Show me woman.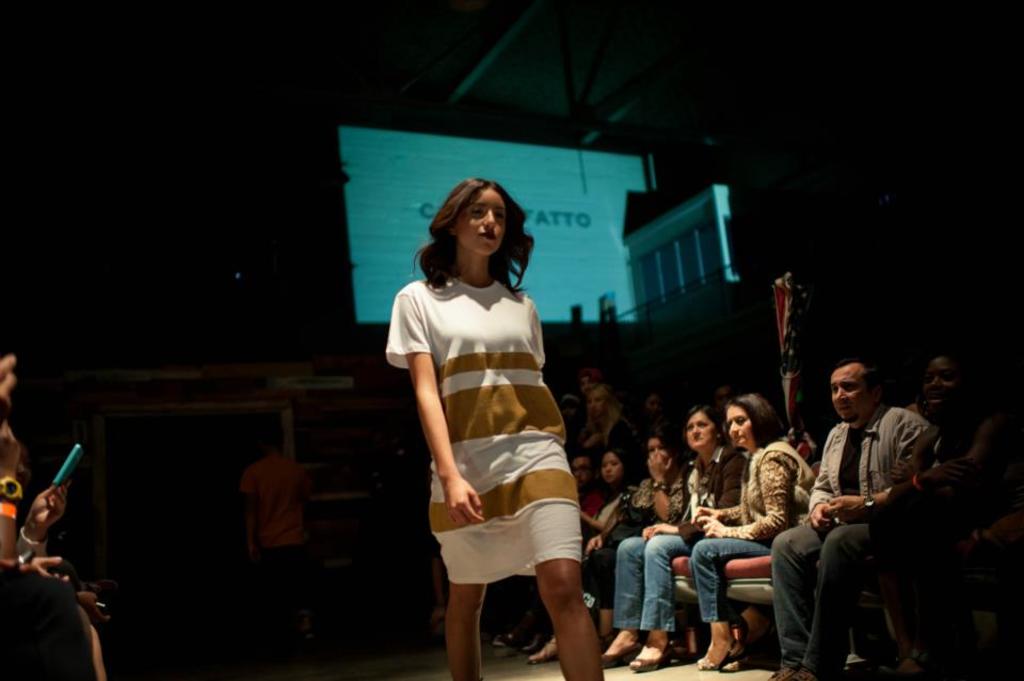
woman is here: box=[583, 449, 631, 551].
